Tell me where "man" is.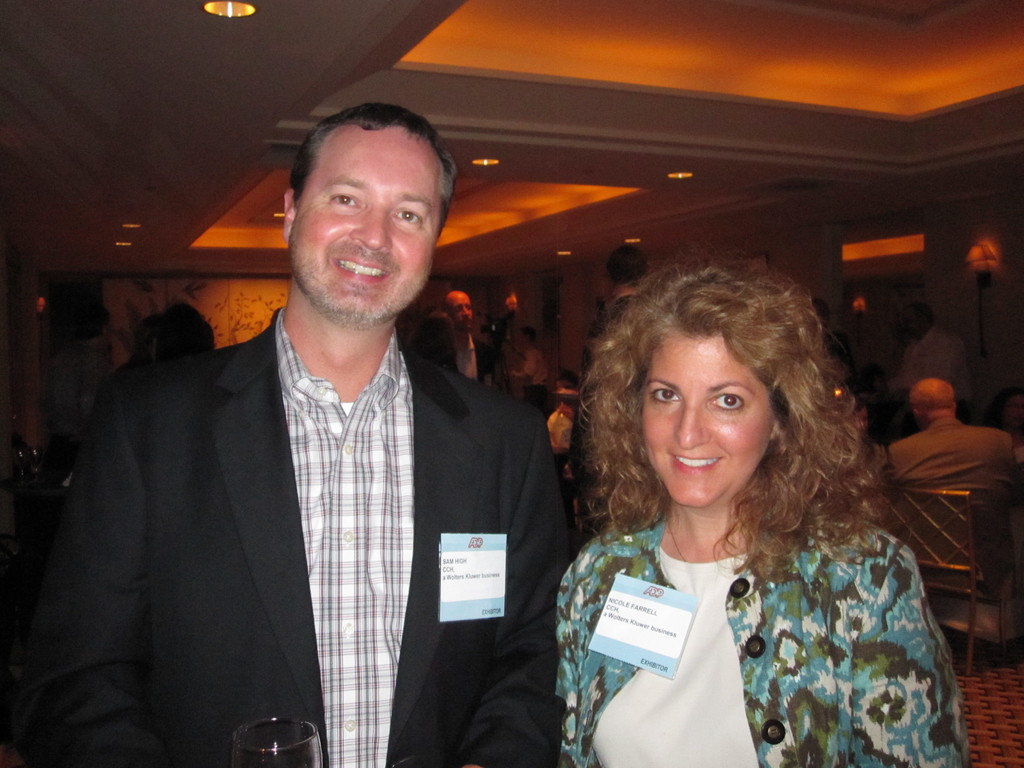
"man" is at [883, 295, 993, 430].
